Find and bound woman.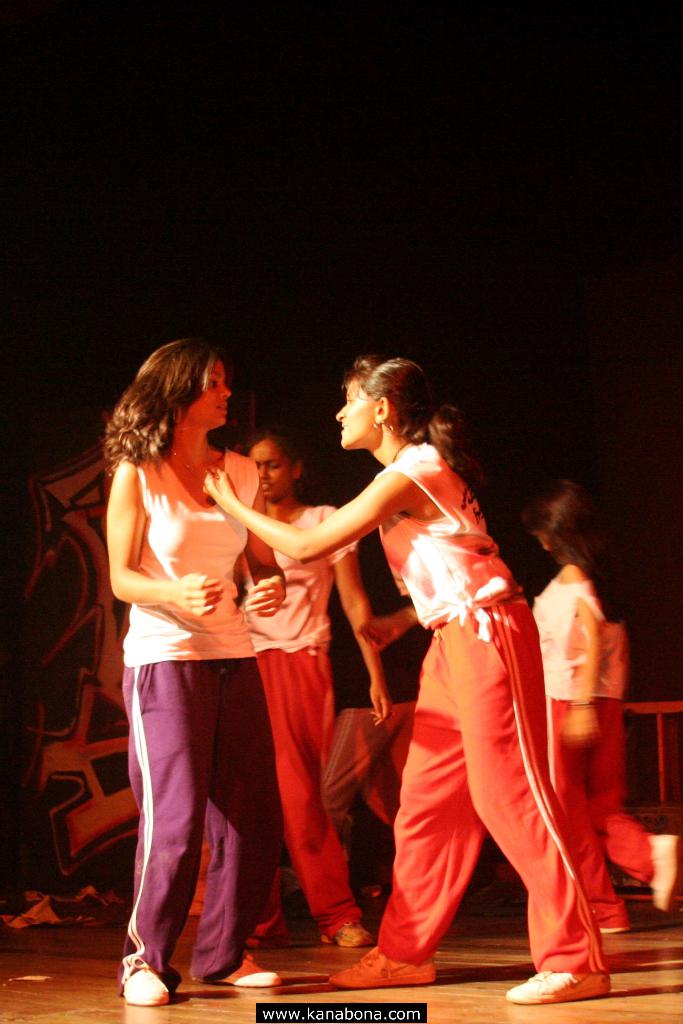
Bound: <region>245, 428, 389, 953</region>.
